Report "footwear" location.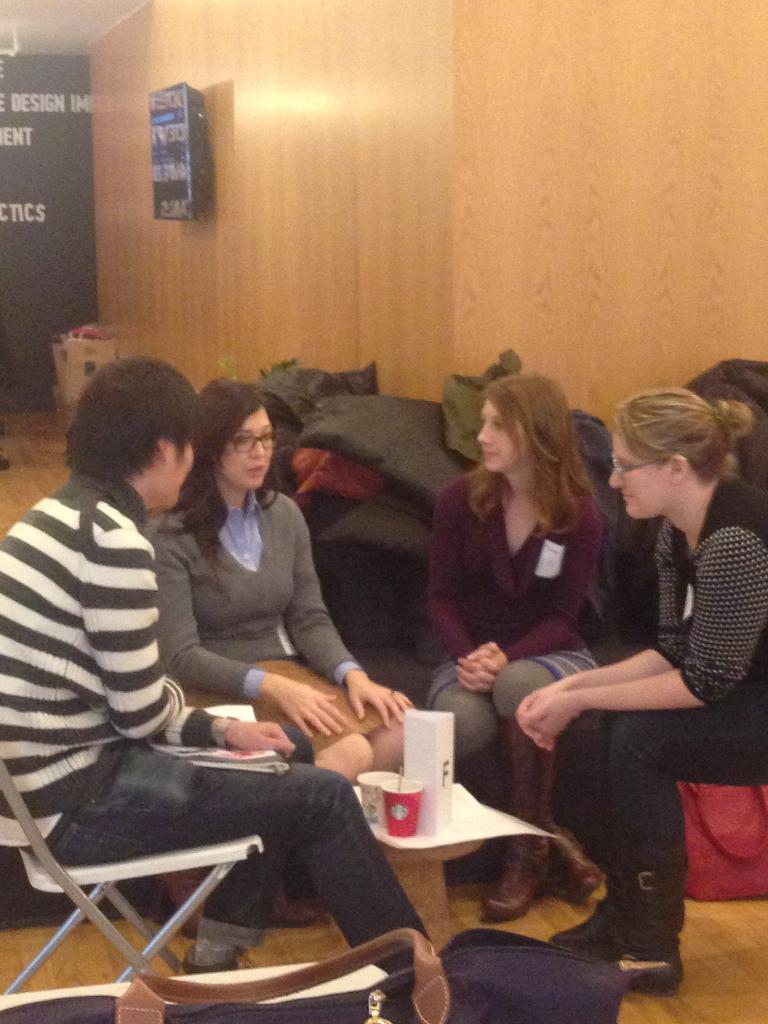
Report: locate(480, 846, 553, 923).
